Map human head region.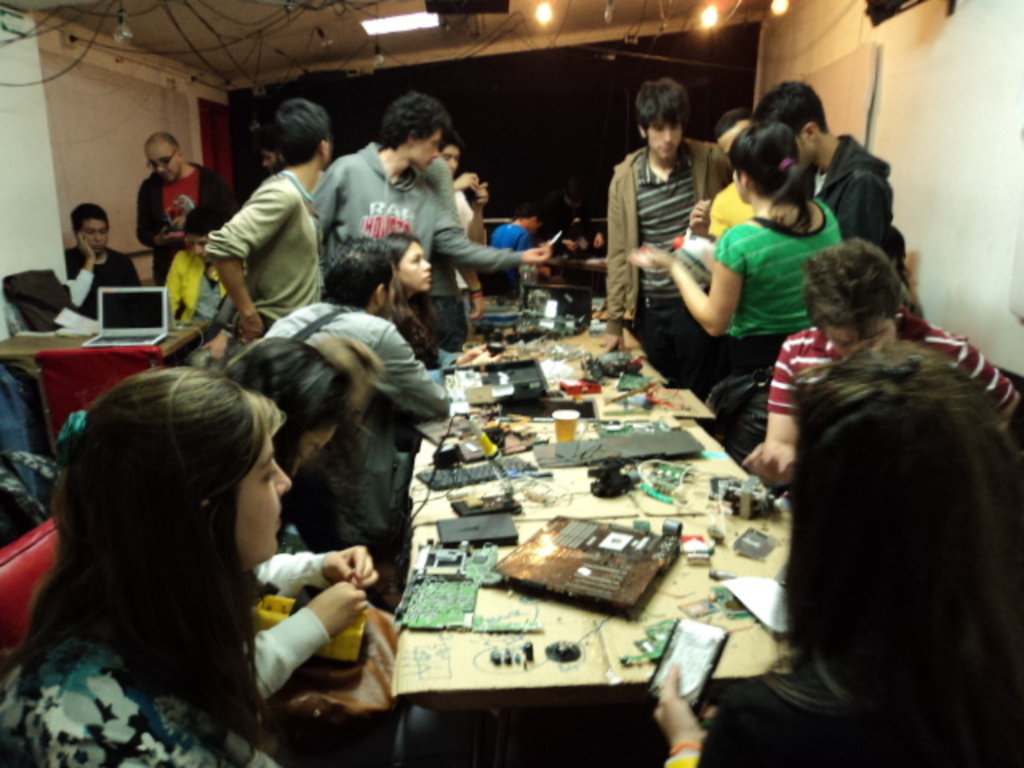
Mapped to [792, 346, 1022, 616].
